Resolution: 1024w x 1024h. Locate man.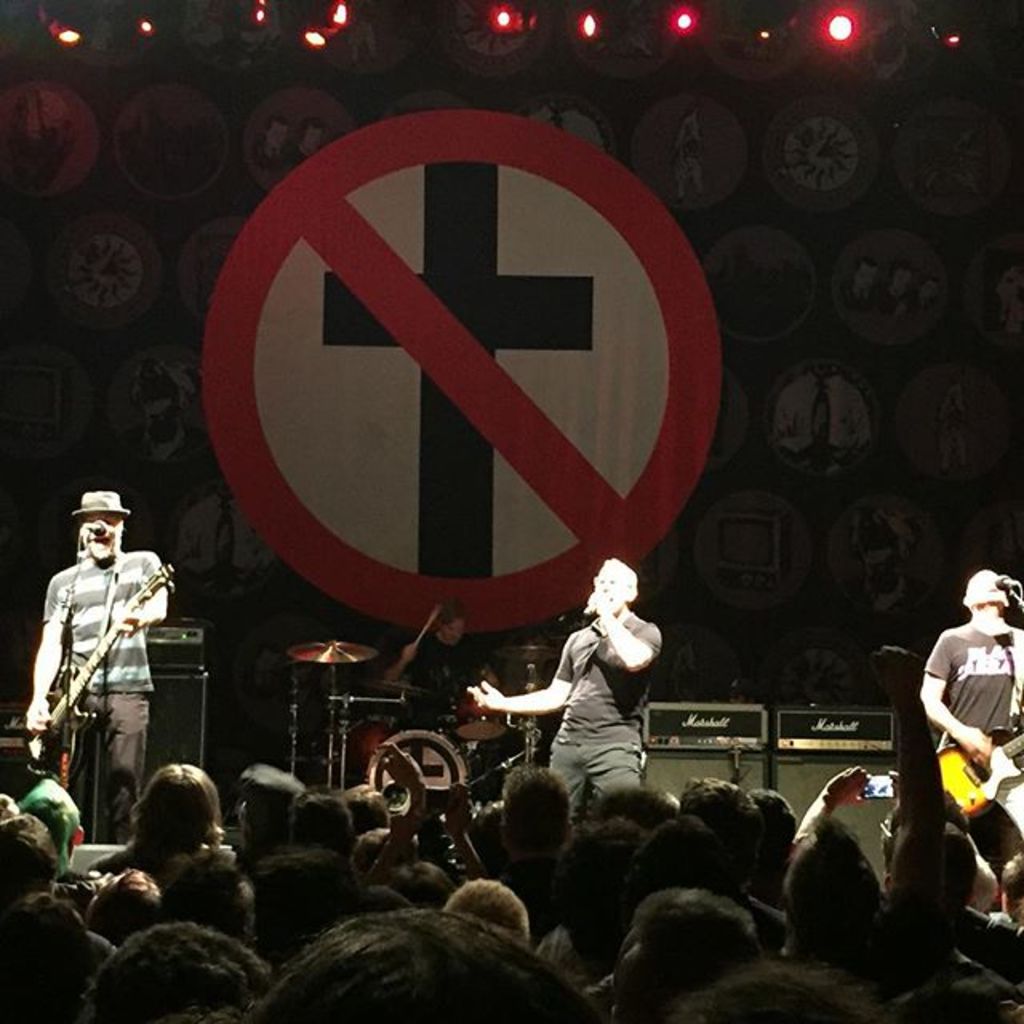
crop(506, 766, 574, 899).
